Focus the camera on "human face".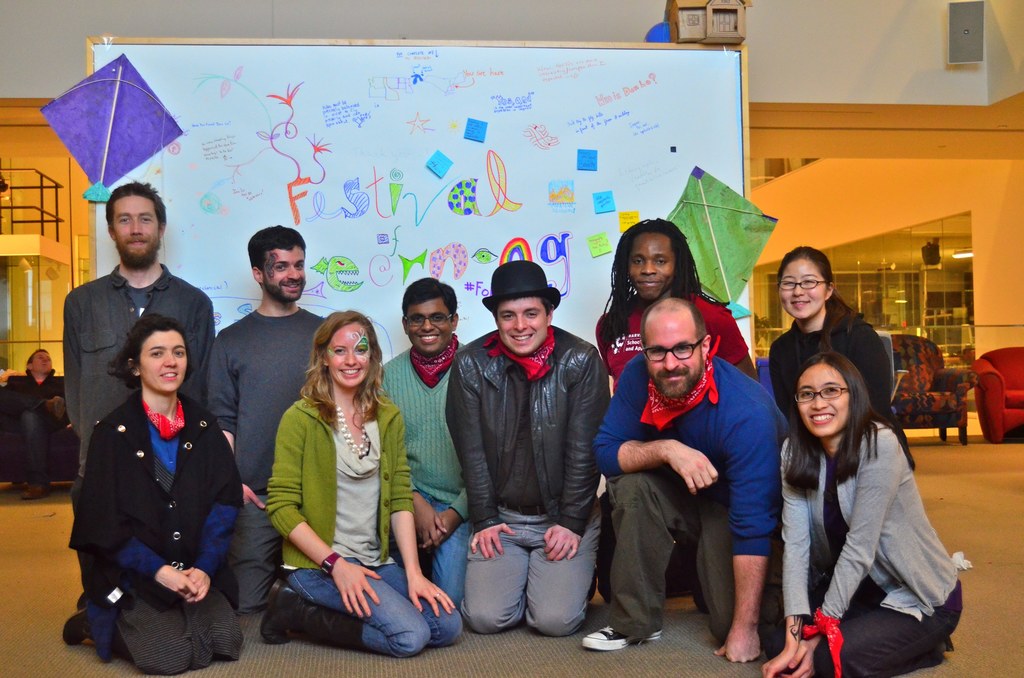
Focus region: (325,323,372,385).
